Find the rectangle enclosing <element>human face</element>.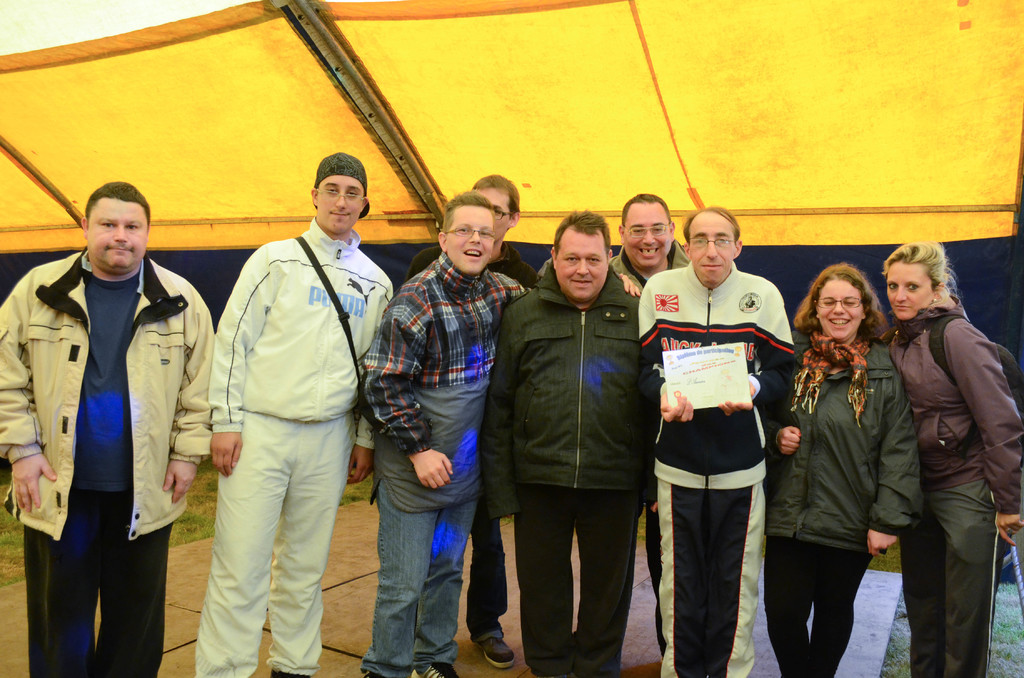
(885,265,931,319).
